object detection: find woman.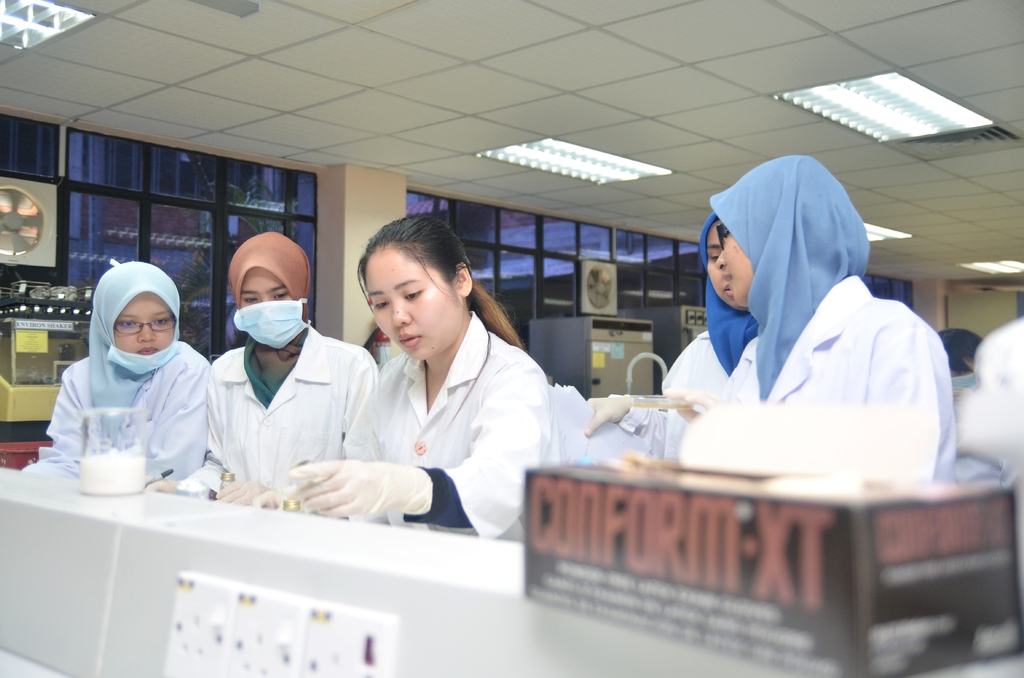
(x1=316, y1=217, x2=594, y2=557).
